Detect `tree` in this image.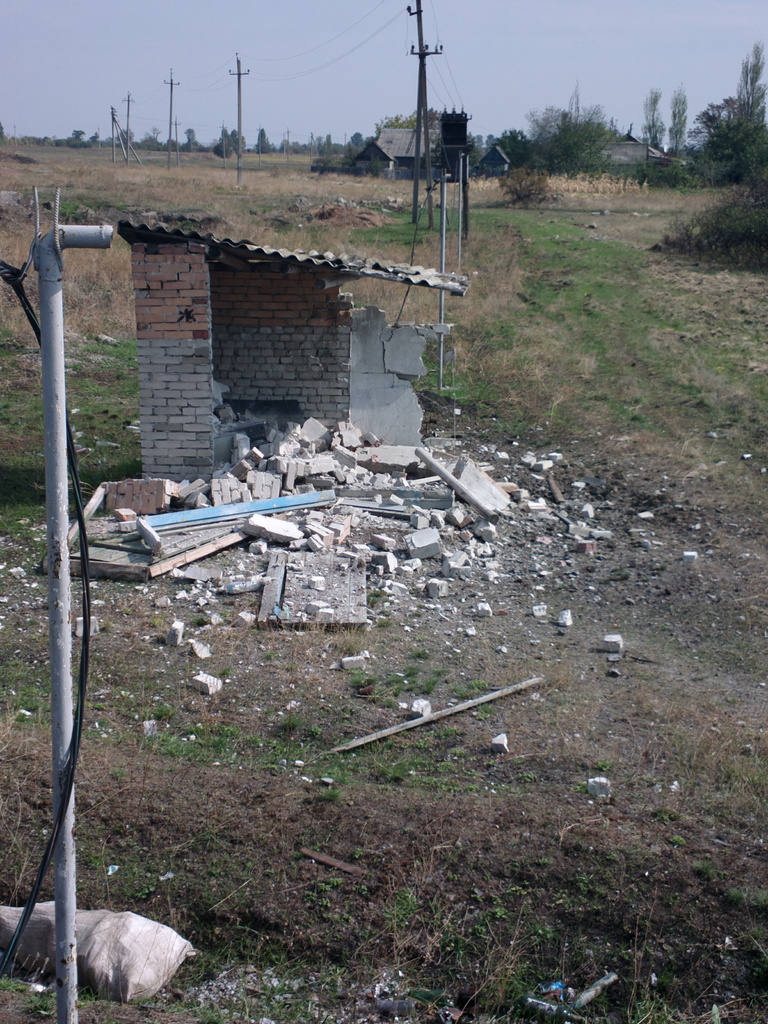
Detection: (620,76,744,173).
